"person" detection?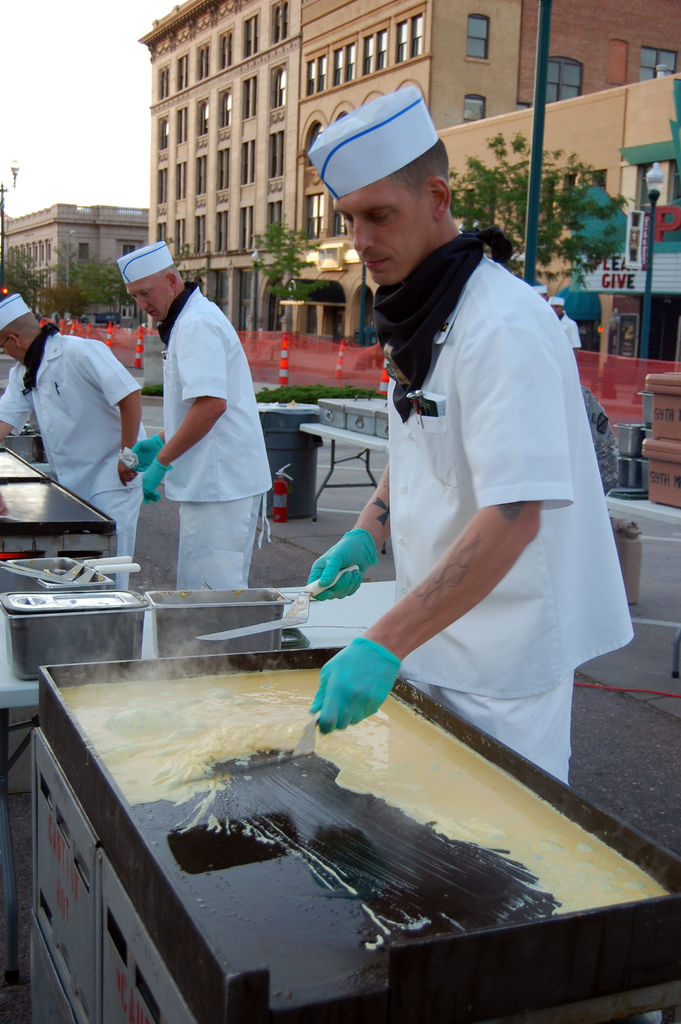
left=135, top=234, right=274, bottom=629
